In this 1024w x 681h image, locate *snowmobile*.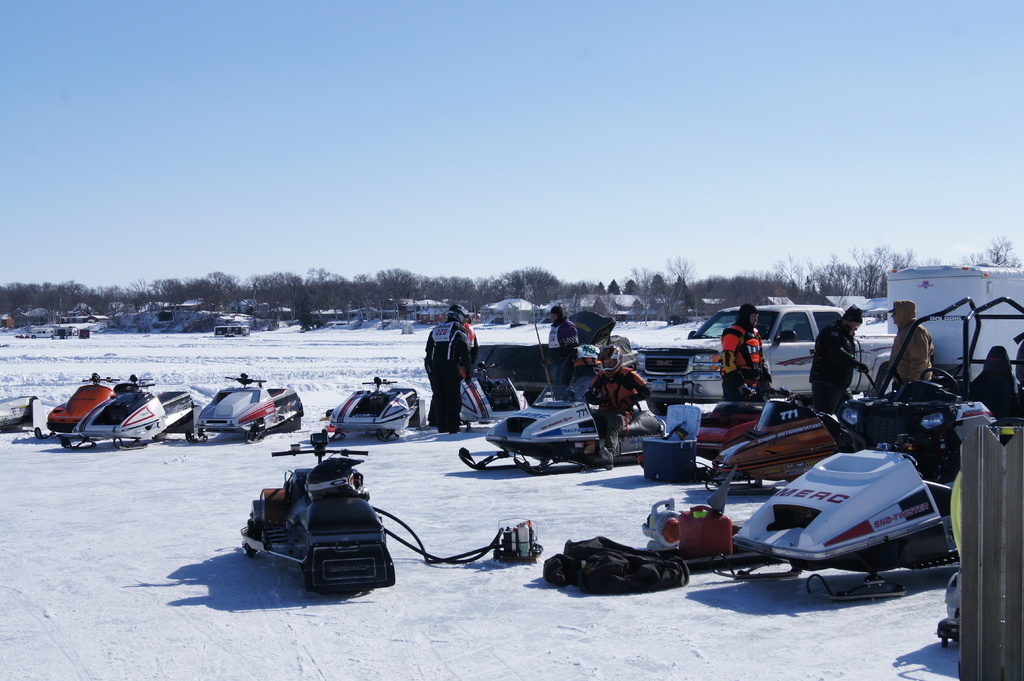
Bounding box: BBox(189, 372, 305, 444).
